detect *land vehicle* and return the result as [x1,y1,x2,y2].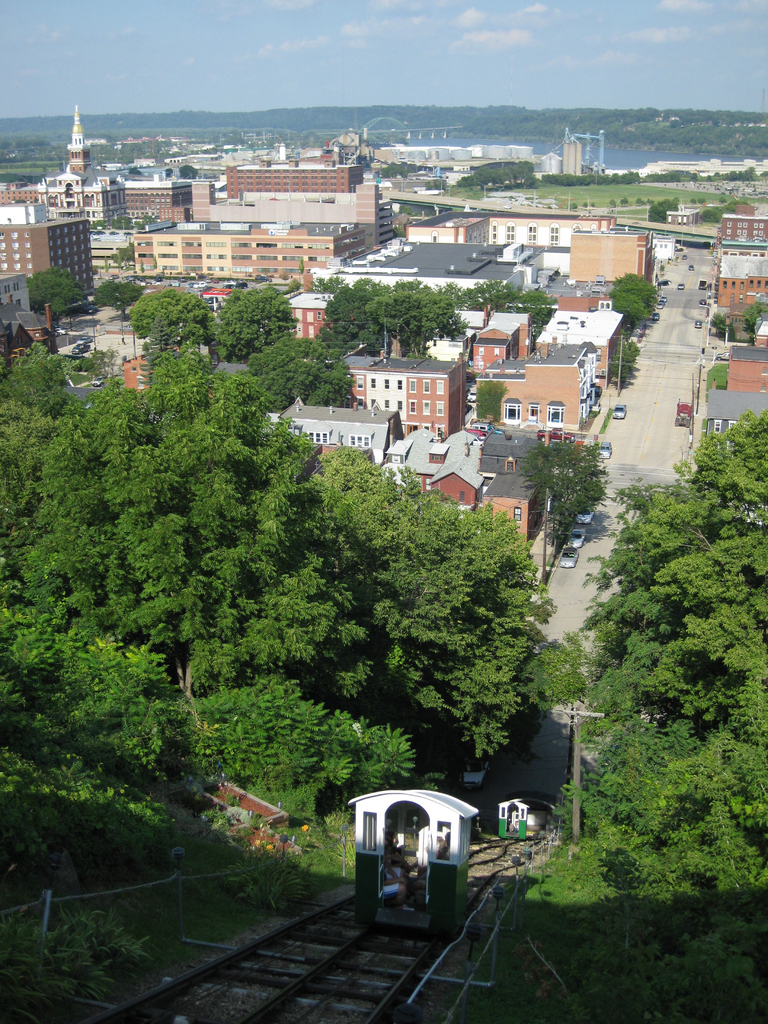
[679,285,684,287].
